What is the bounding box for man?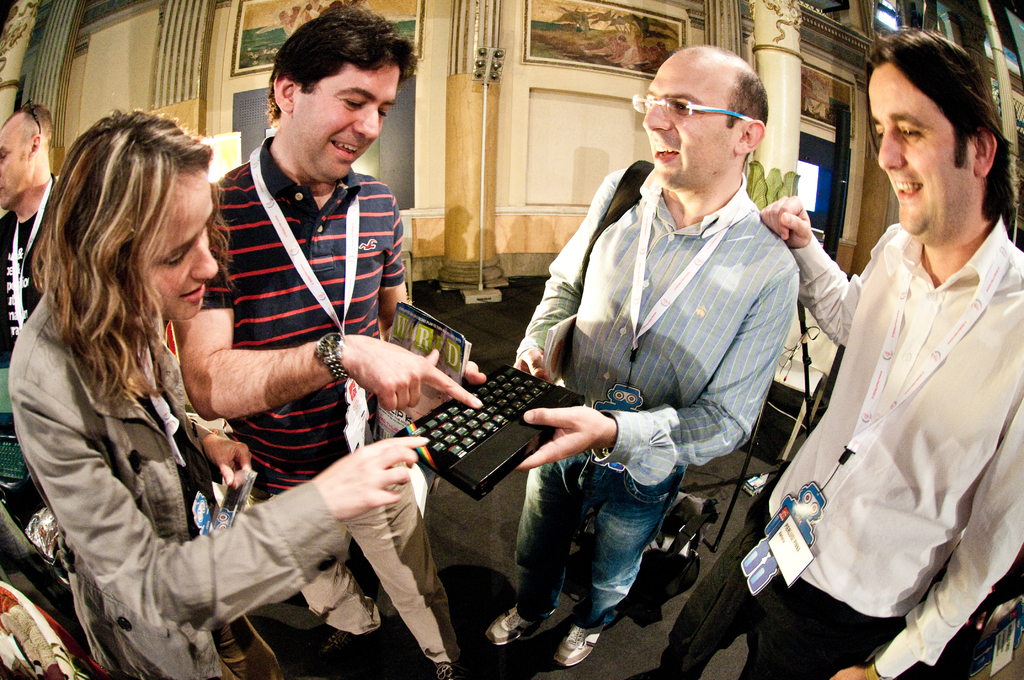
170:8:460:679.
